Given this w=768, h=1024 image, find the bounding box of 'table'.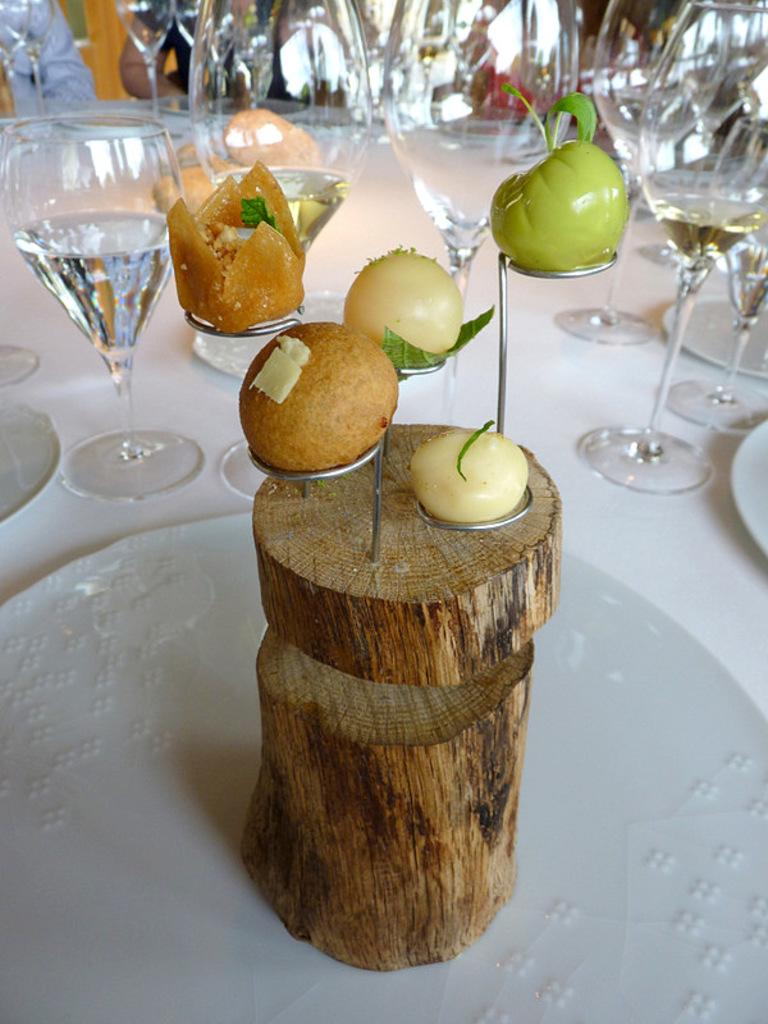
0 87 767 1023.
